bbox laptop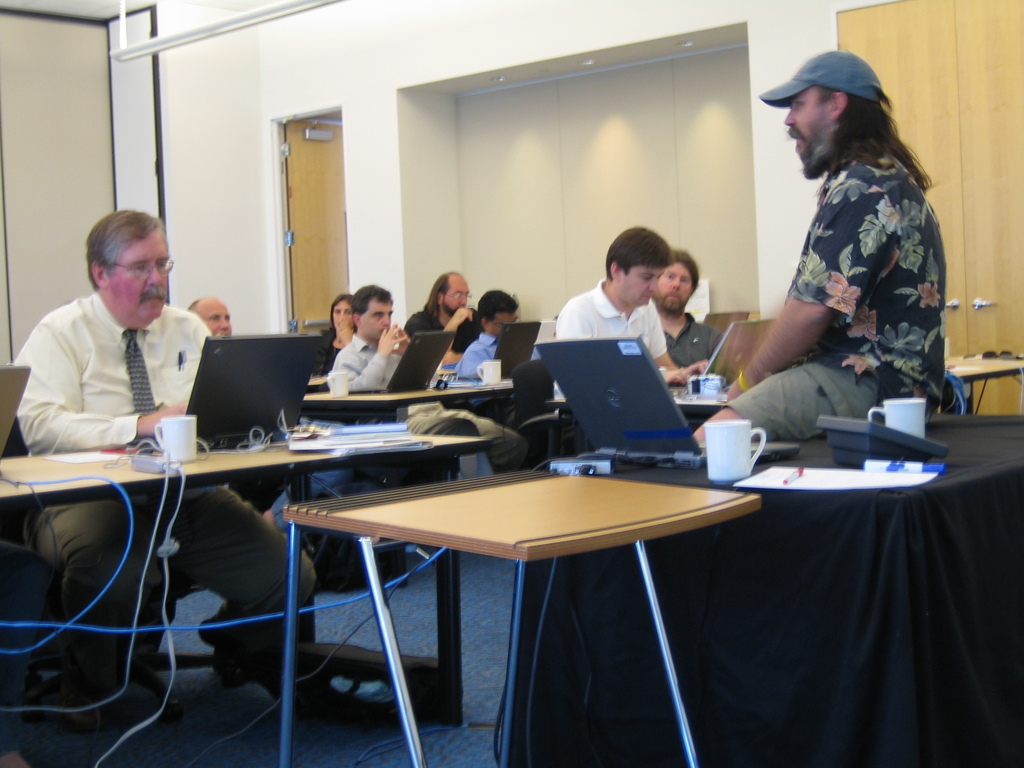
left=456, top=322, right=543, bottom=380
